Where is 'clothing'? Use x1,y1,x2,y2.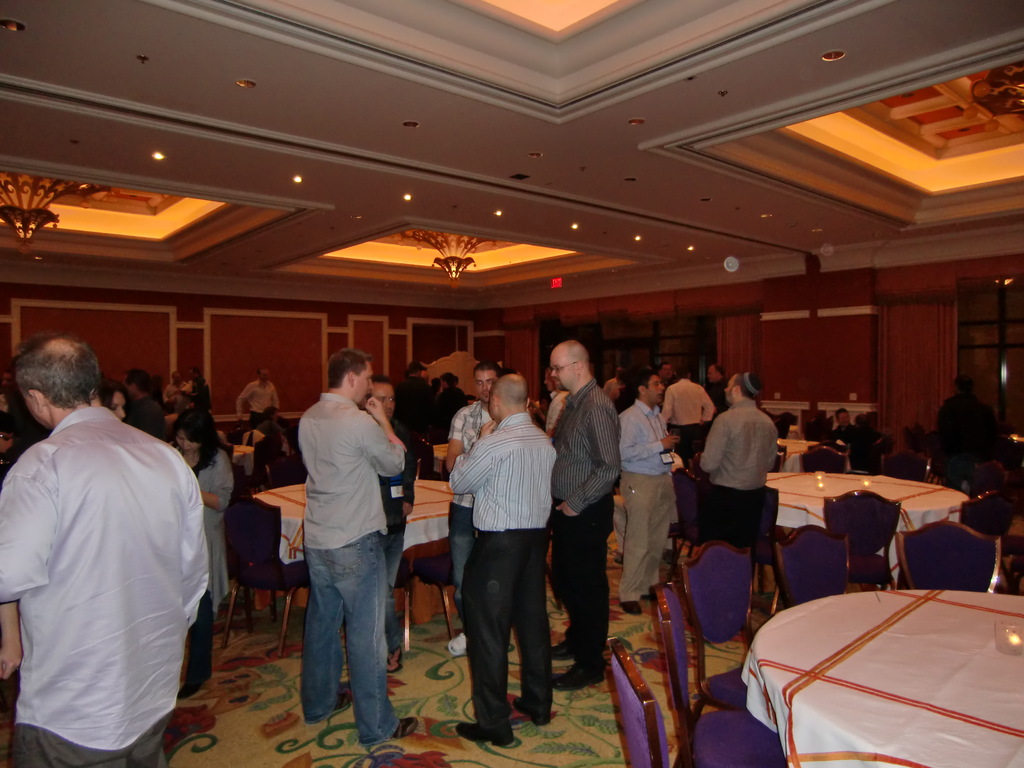
932,395,989,486.
